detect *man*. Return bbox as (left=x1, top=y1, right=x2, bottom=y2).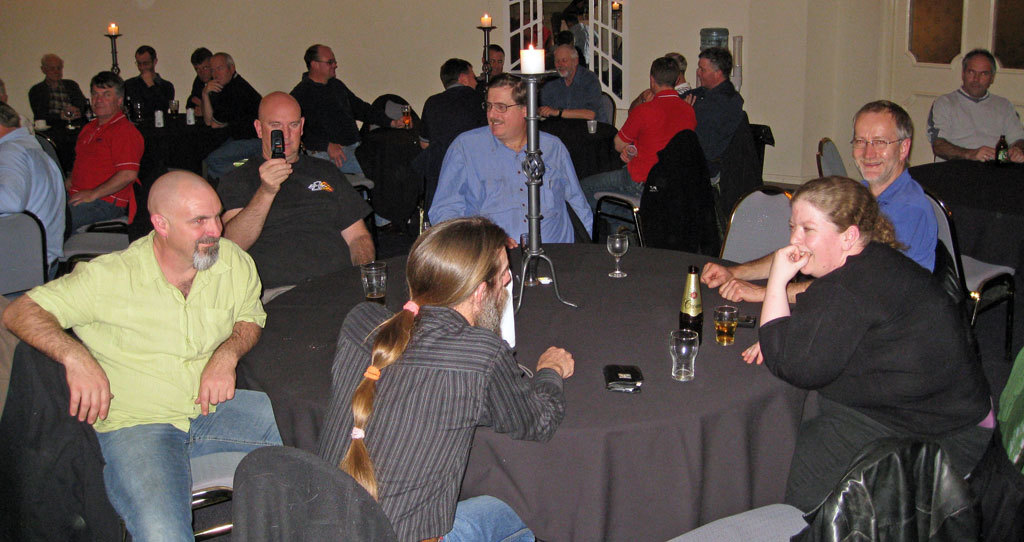
(left=36, top=58, right=84, bottom=125).
